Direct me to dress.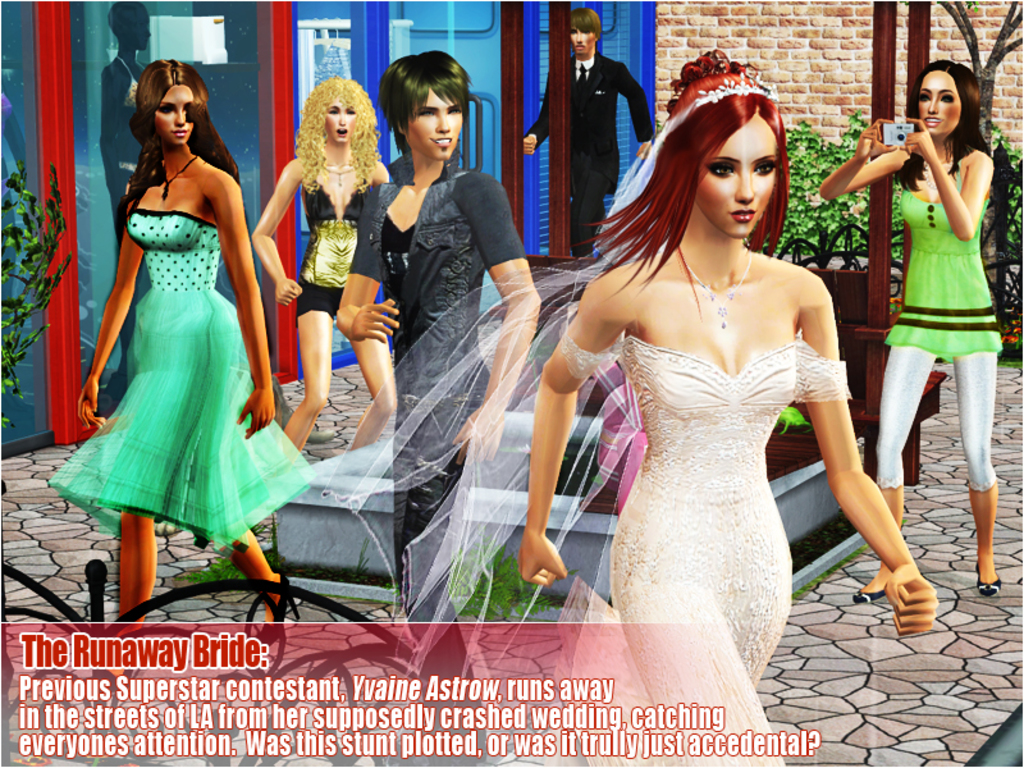
Direction: box=[40, 191, 315, 556].
